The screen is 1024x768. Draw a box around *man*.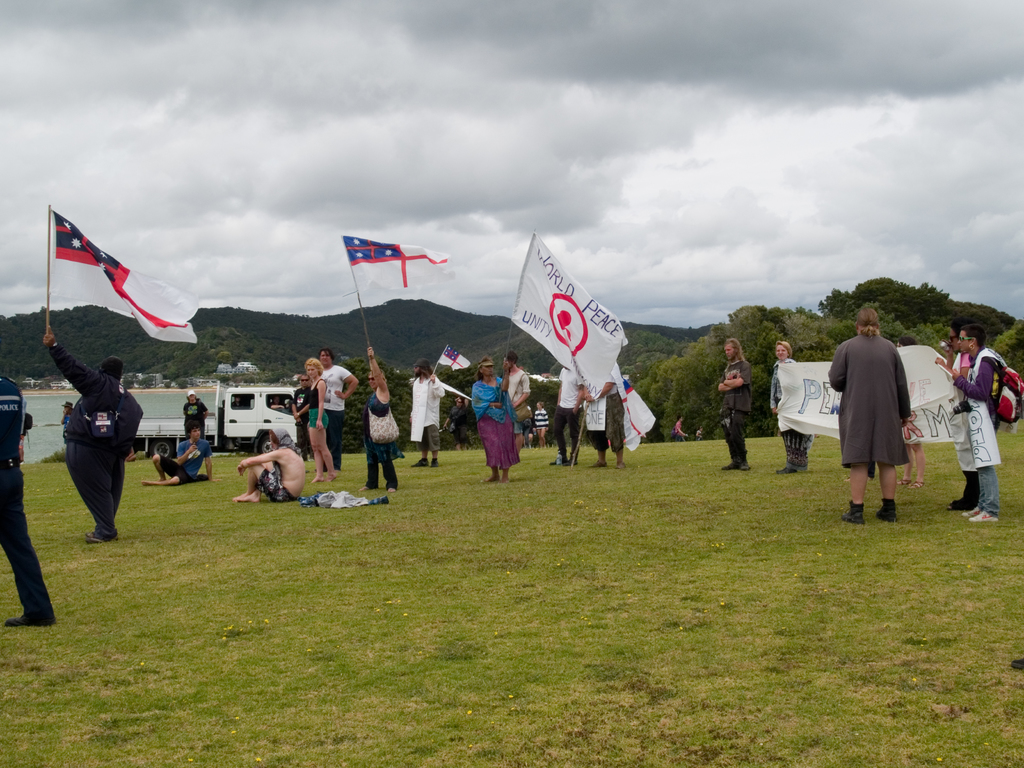
{"left": 230, "top": 422, "right": 310, "bottom": 507}.
